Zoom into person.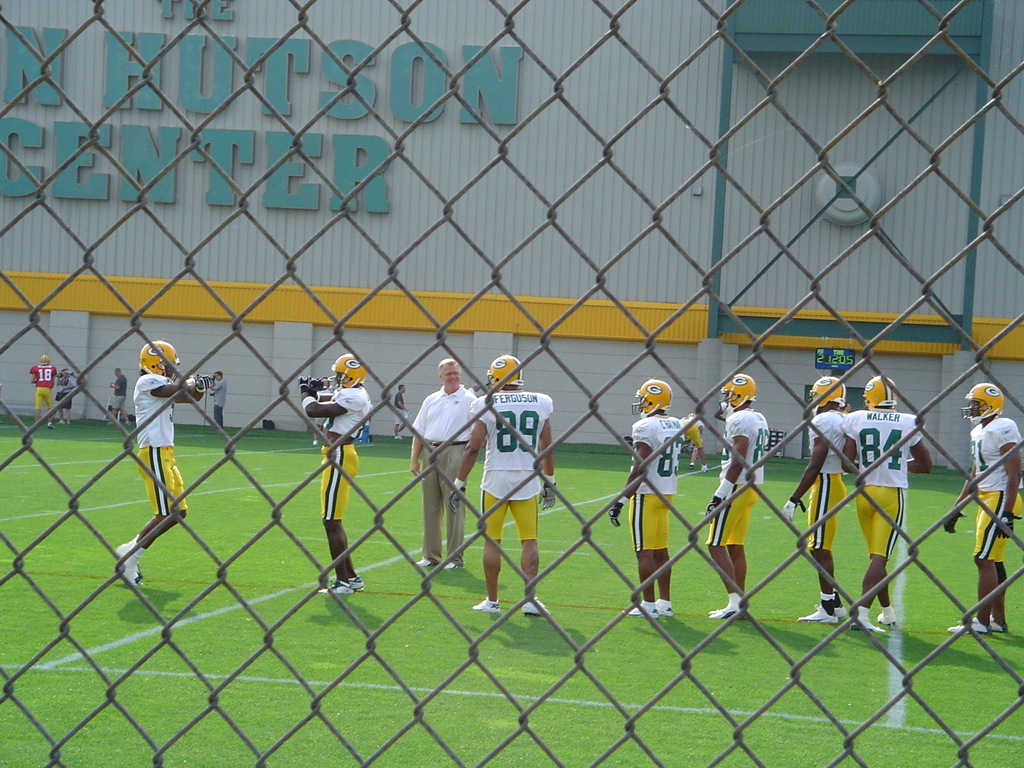
Zoom target: [left=298, top=352, right=367, bottom=594].
